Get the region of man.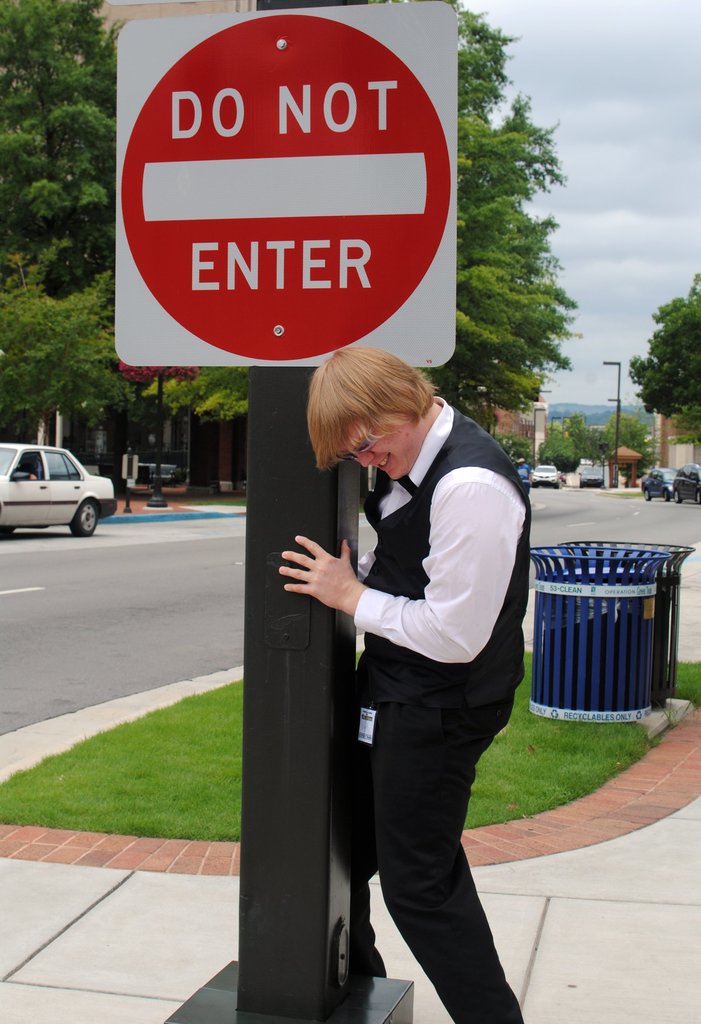
BBox(276, 342, 535, 1023).
